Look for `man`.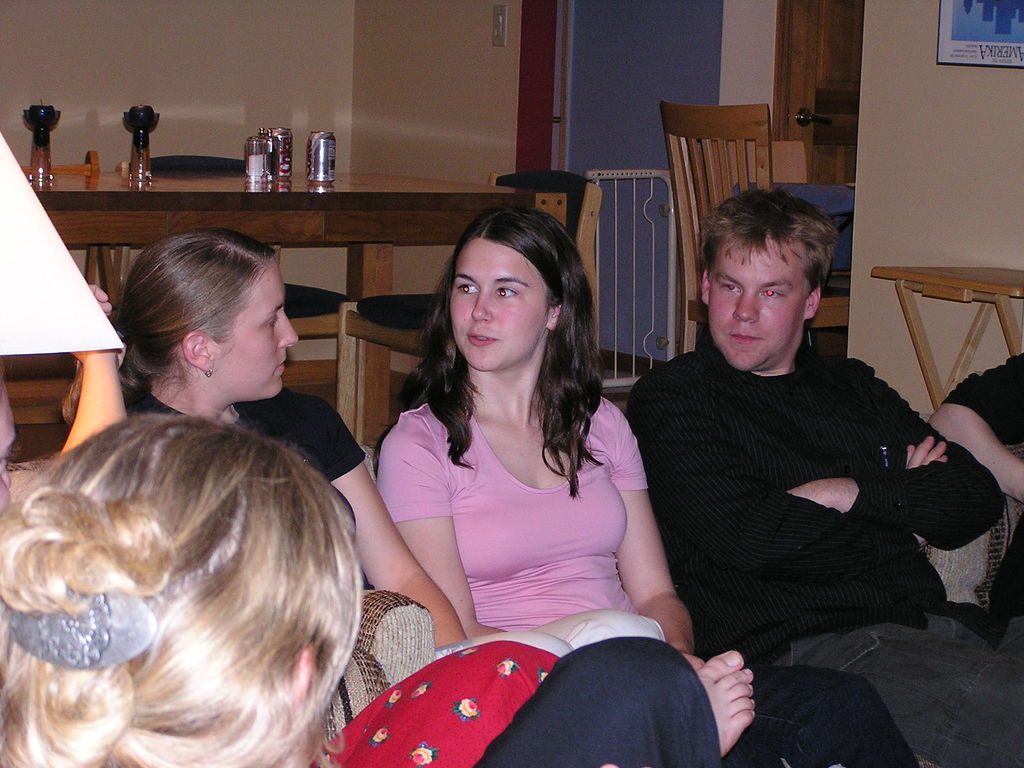
Found: [x1=925, y1=346, x2=1023, y2=508].
